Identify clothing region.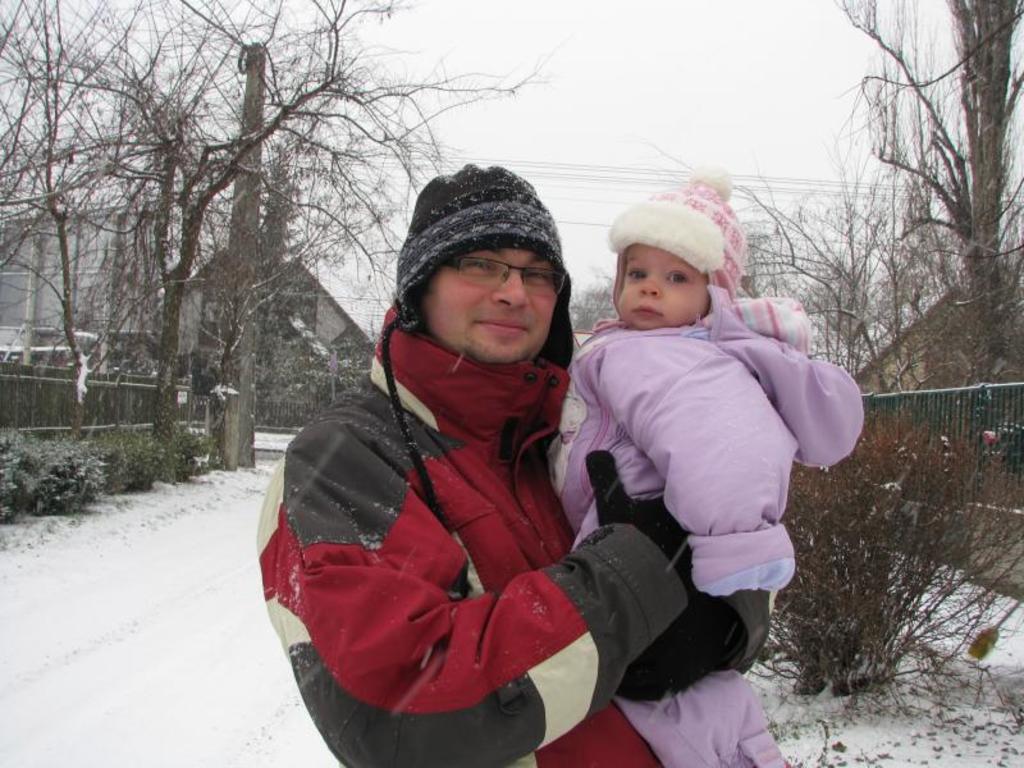
Region: select_region(549, 276, 867, 767).
